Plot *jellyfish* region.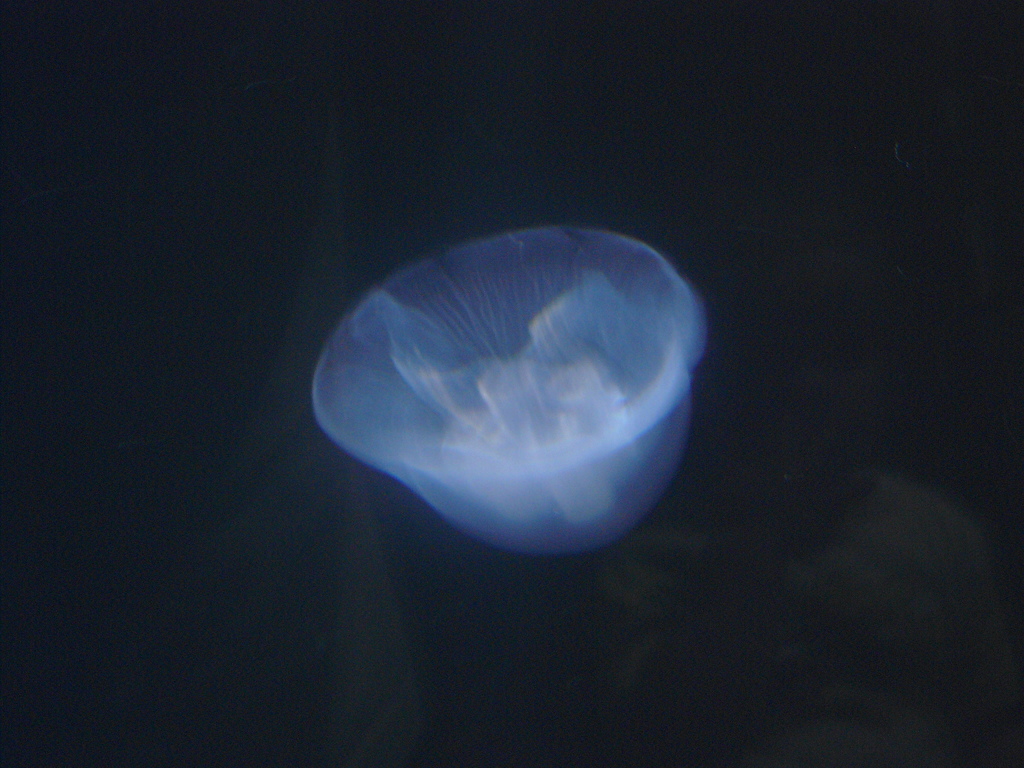
Plotted at BBox(307, 209, 707, 549).
